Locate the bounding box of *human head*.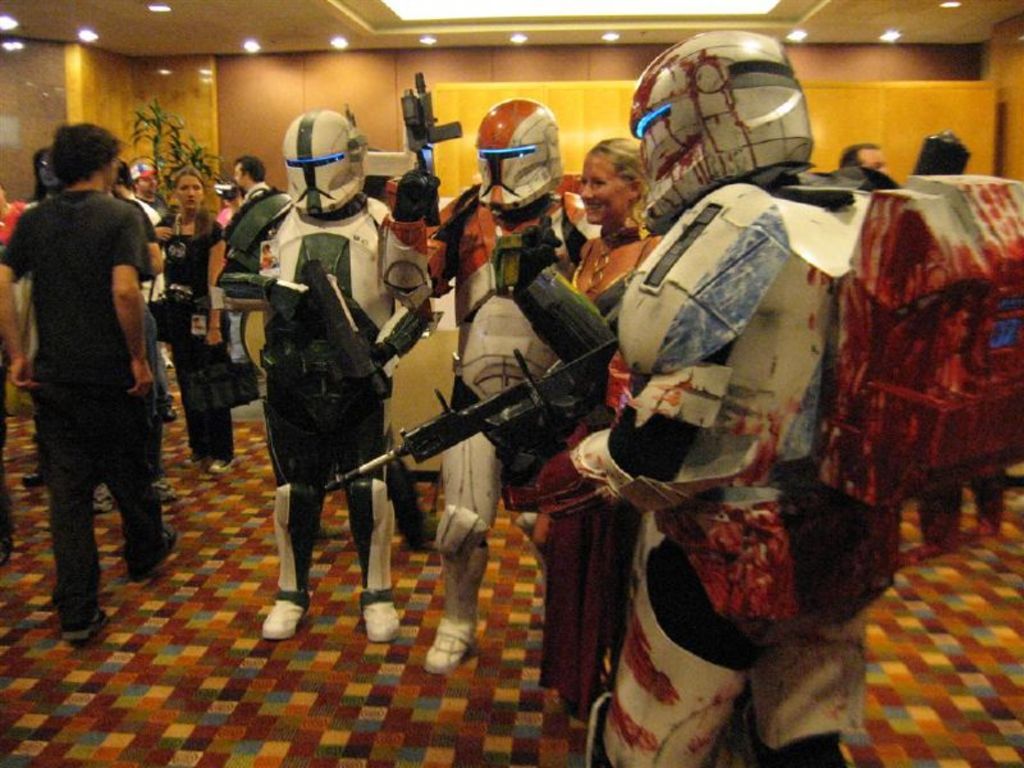
Bounding box: <bbox>129, 160, 157, 192</bbox>.
